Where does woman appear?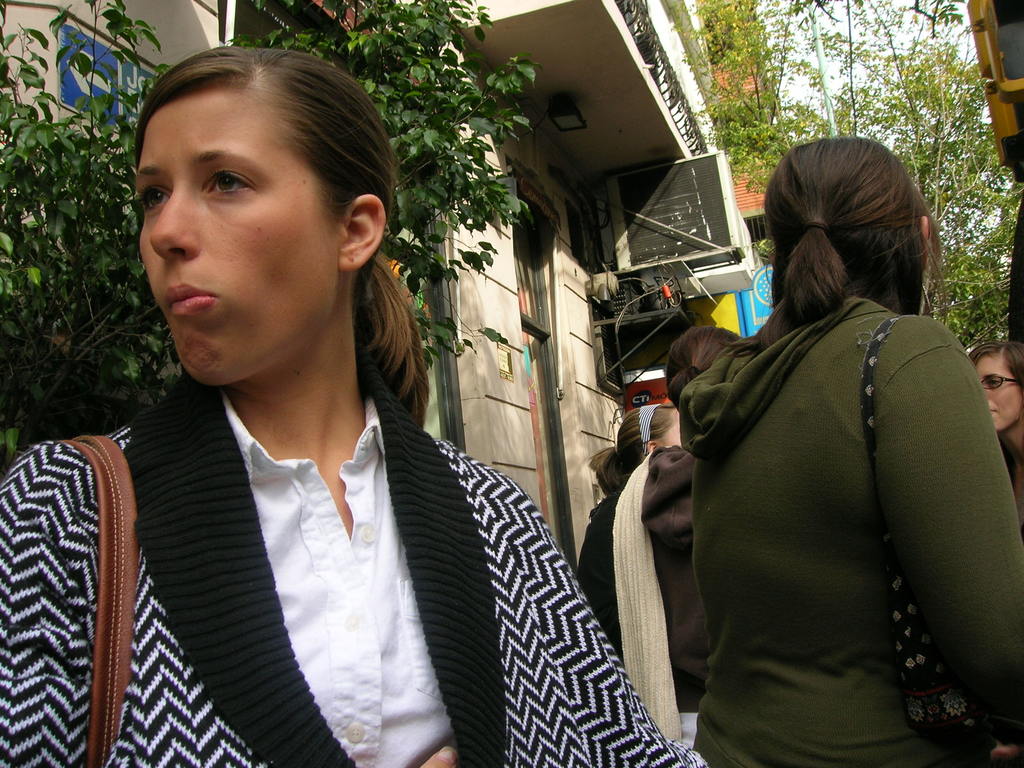
Appears at (0,47,712,767).
